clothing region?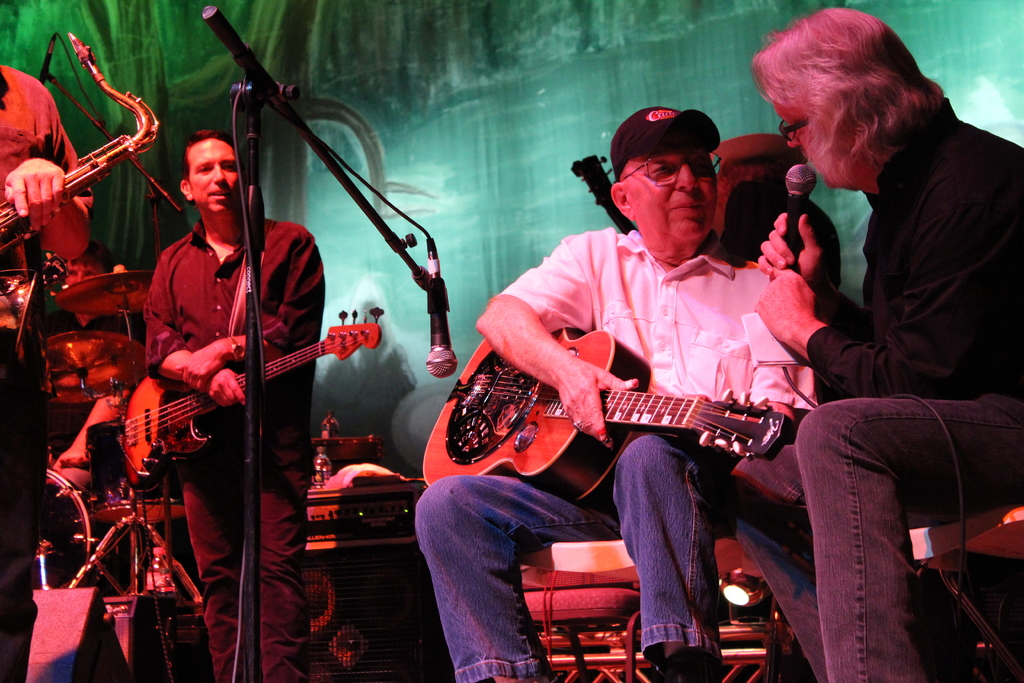
<region>733, 95, 1023, 682</region>
